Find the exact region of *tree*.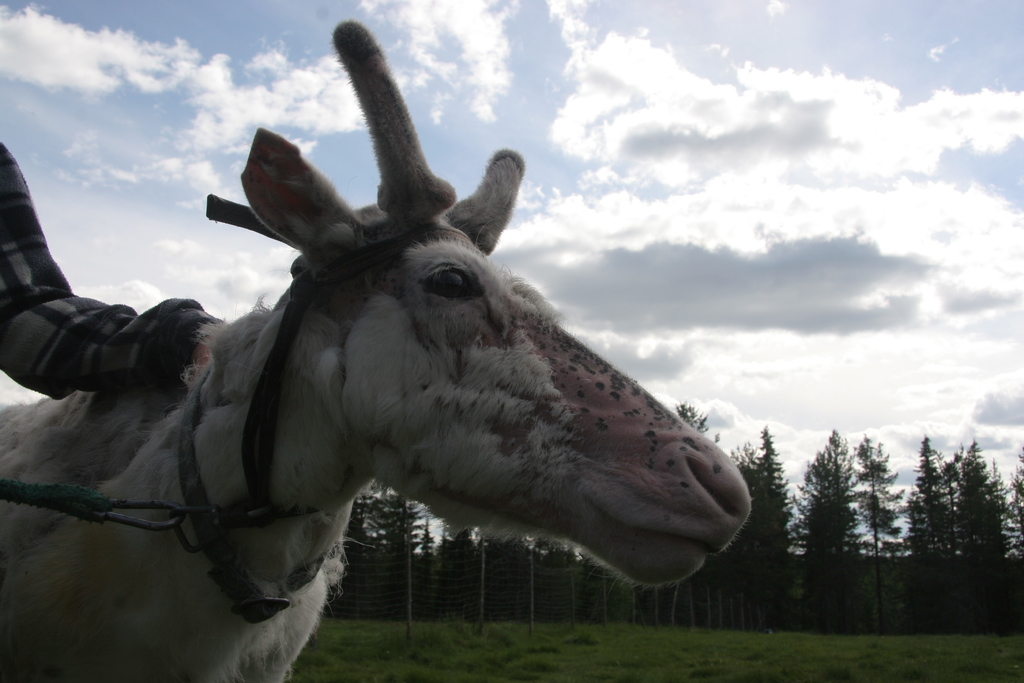
Exact region: [321, 510, 368, 611].
